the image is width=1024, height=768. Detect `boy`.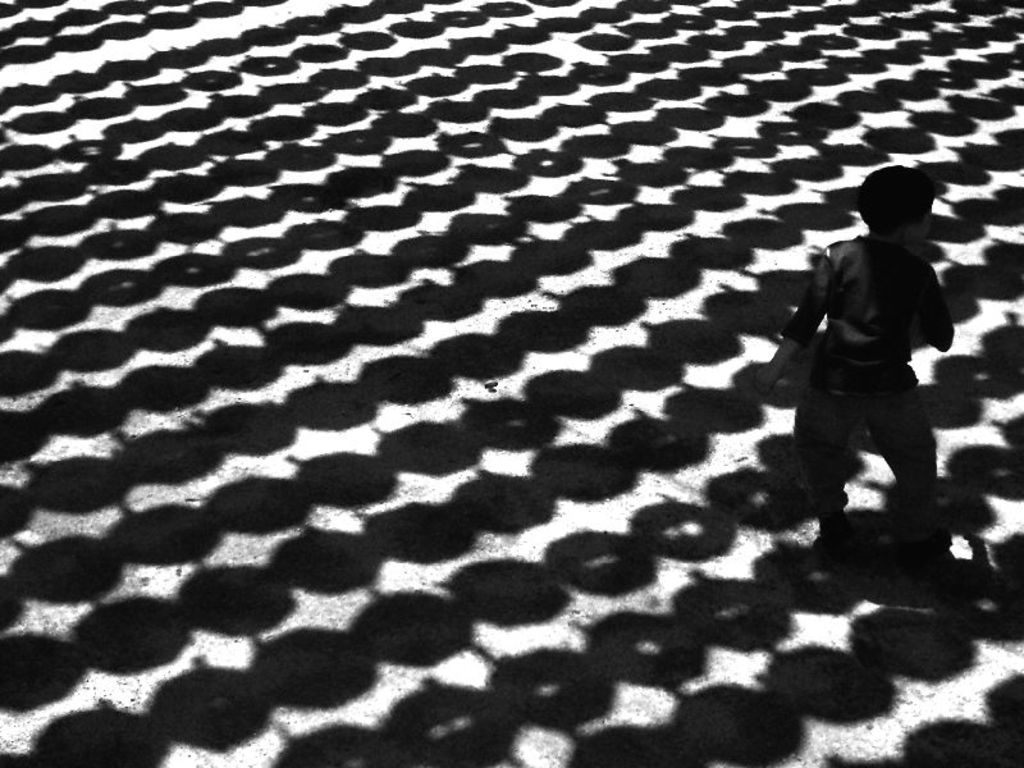
Detection: locate(763, 161, 956, 566).
